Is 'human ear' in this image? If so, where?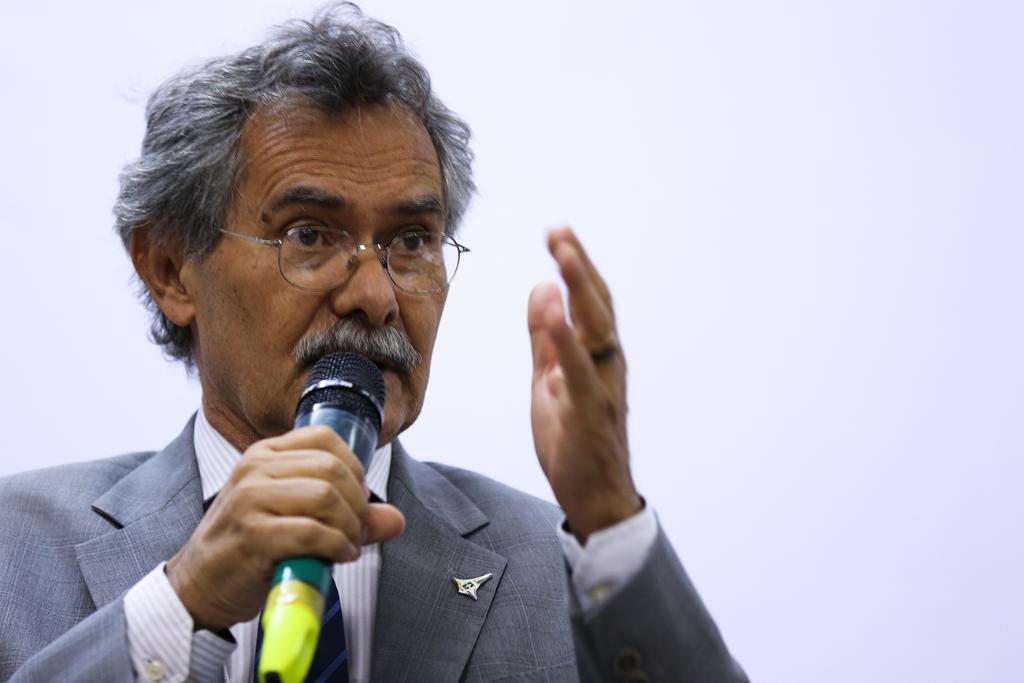
Yes, at box=[129, 217, 195, 325].
